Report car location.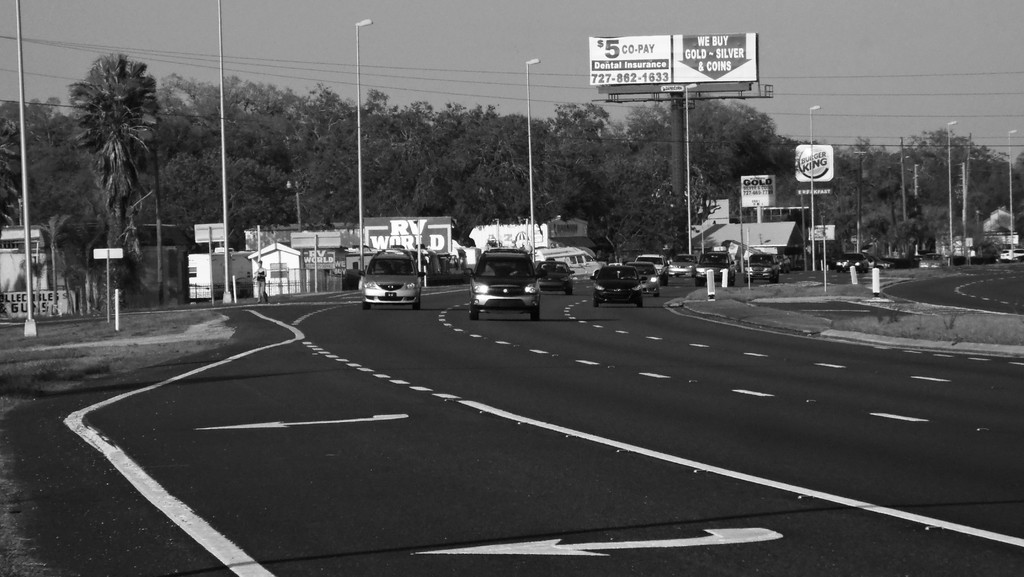
Report: 468:250:541:322.
